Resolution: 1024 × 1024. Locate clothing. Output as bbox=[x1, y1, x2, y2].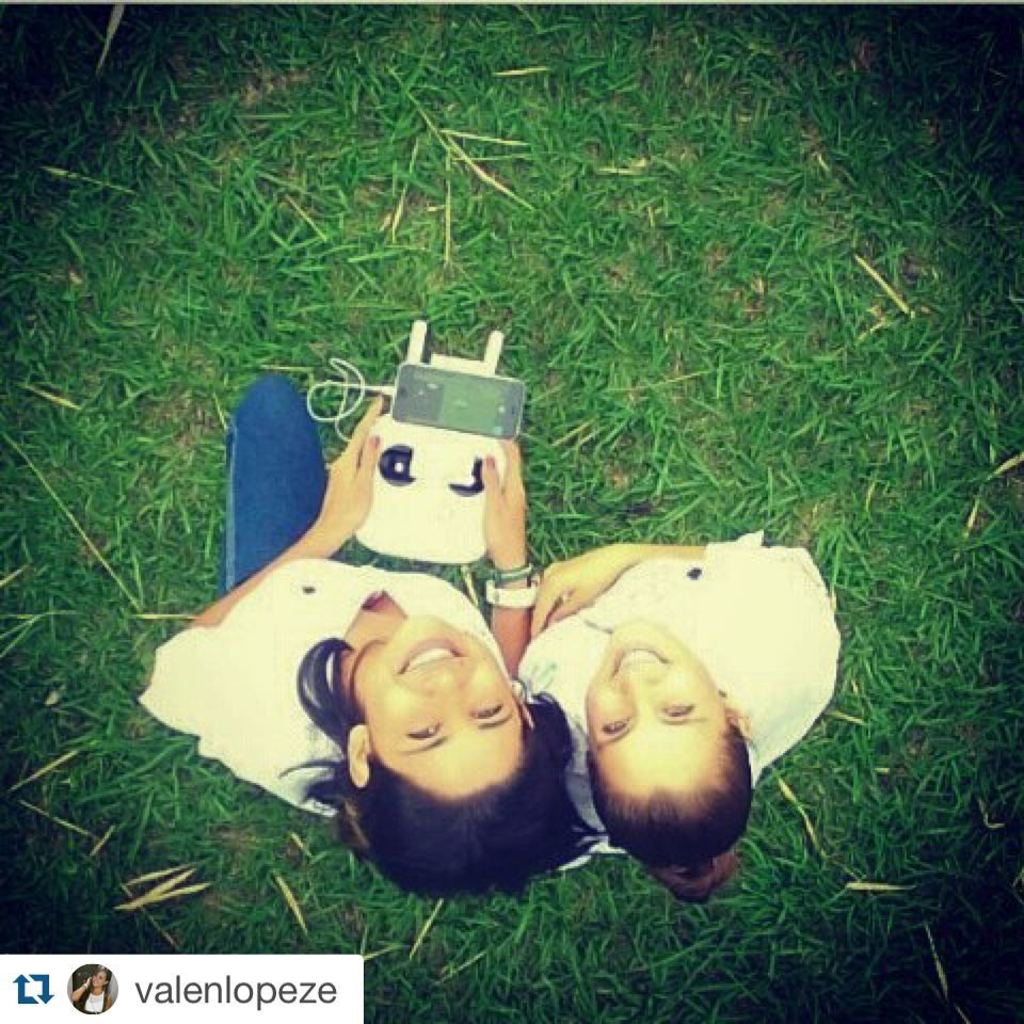
bbox=[515, 530, 841, 855].
